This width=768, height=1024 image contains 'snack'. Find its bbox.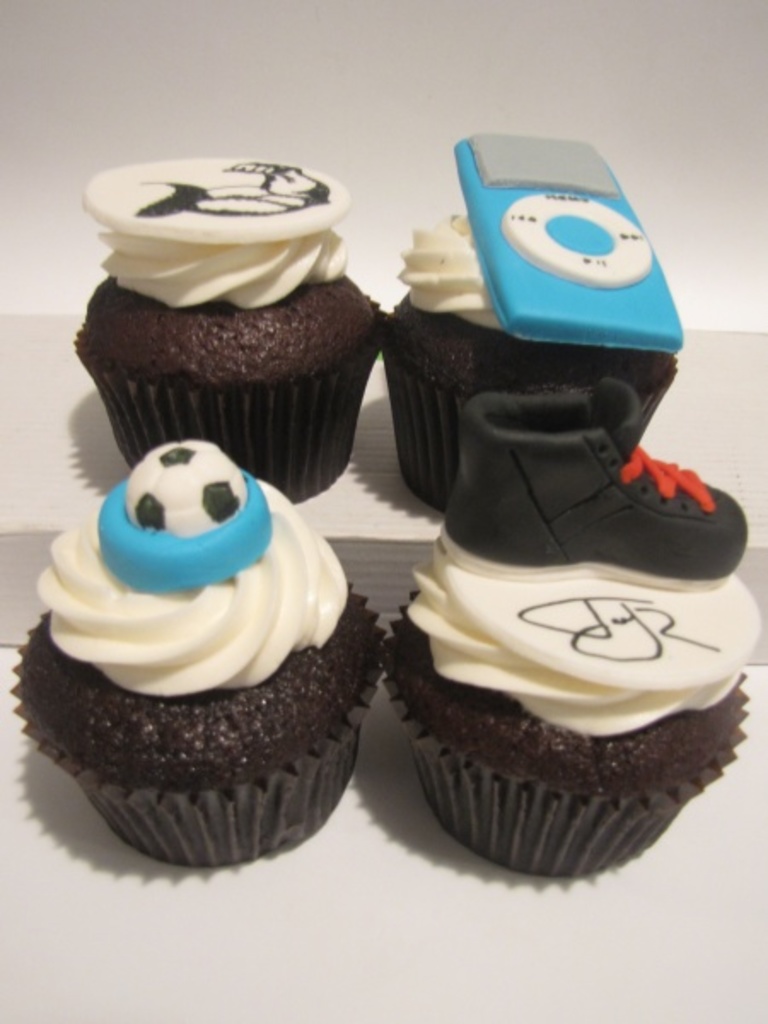
(15,442,386,862).
